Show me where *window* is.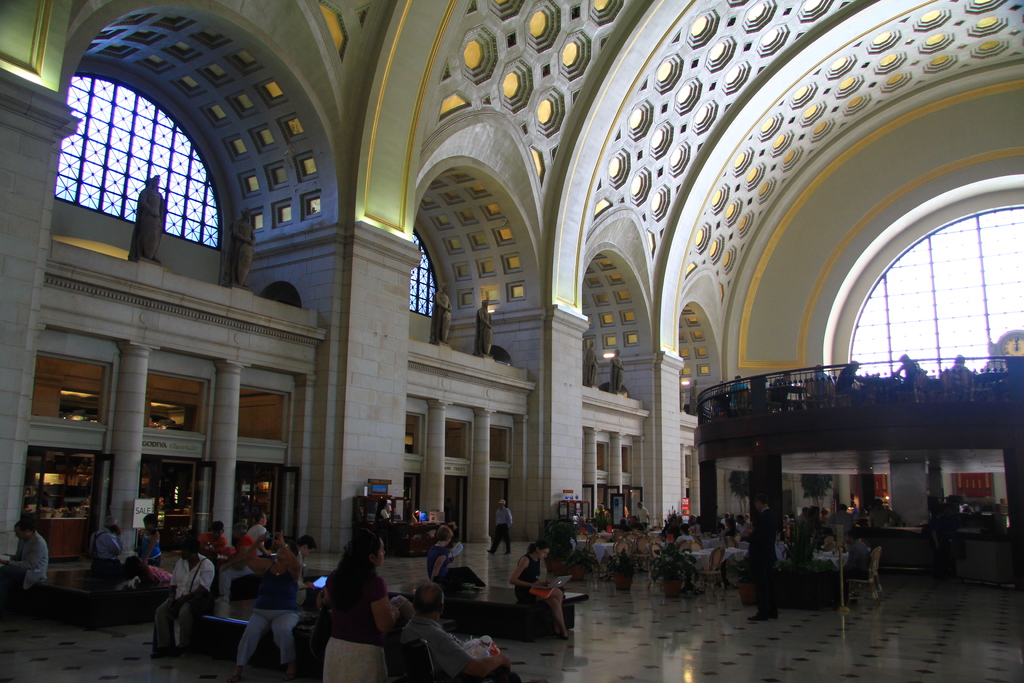
*window* is at box=[405, 229, 438, 313].
